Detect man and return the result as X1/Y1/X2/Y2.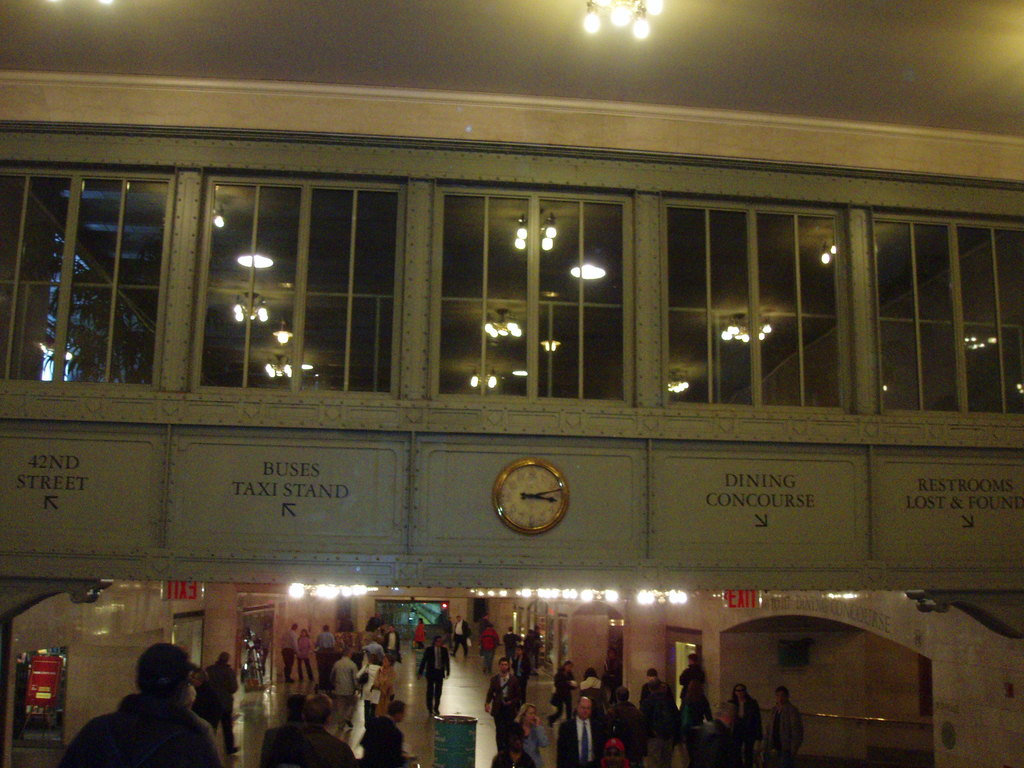
584/675/616/699.
